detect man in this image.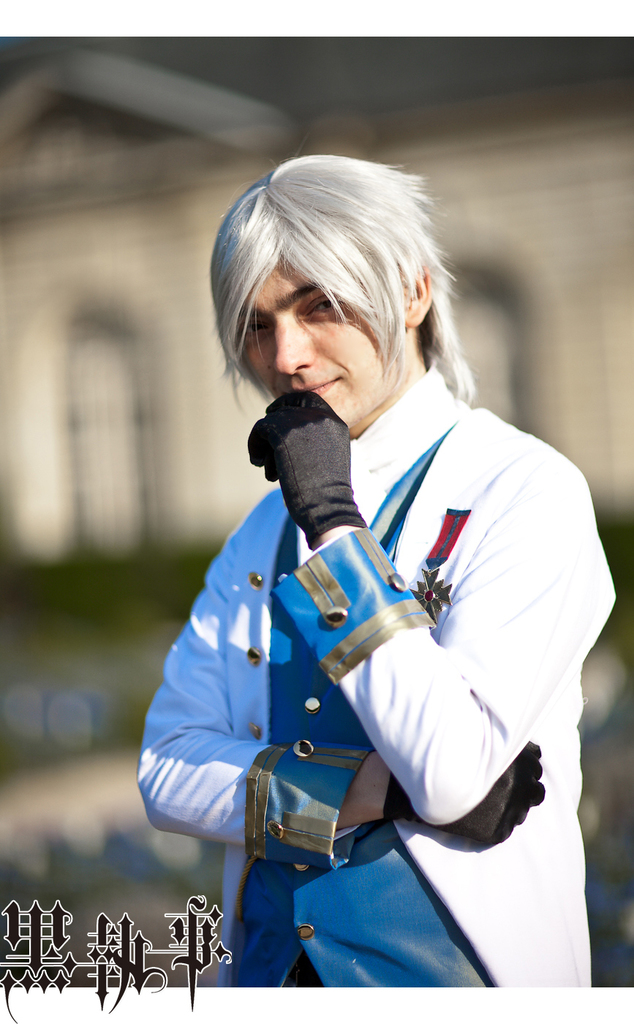
Detection: 135/147/608/990.
